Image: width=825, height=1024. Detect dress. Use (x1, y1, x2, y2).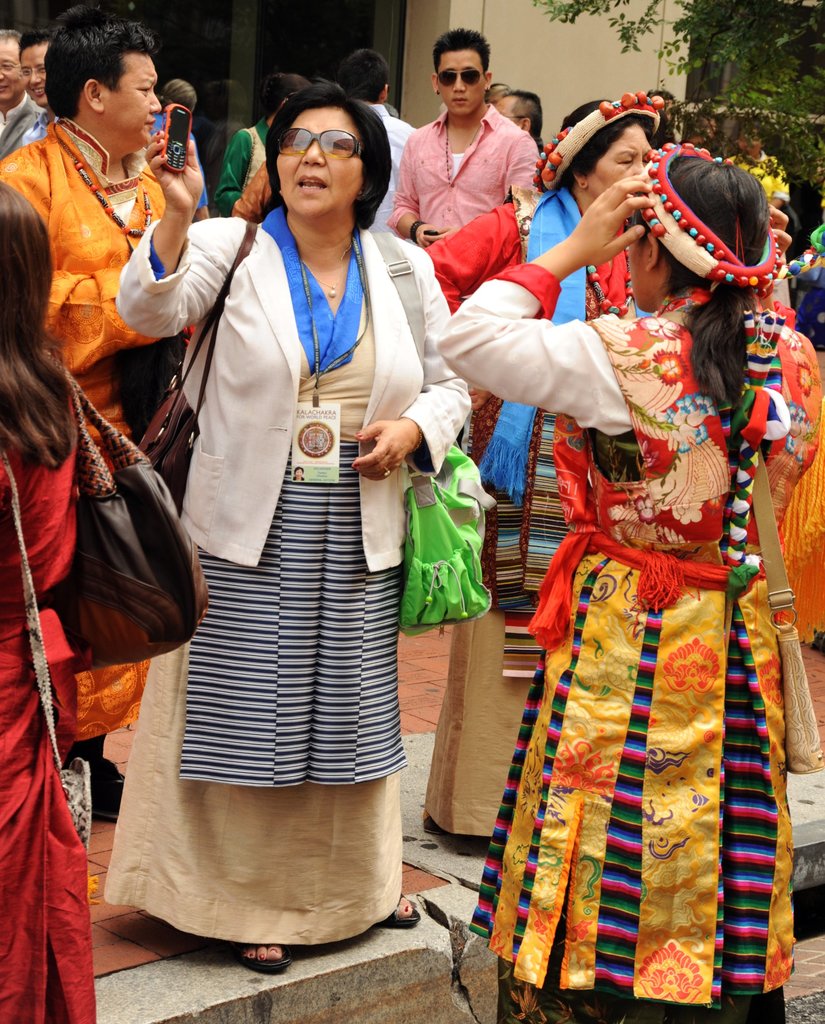
(105, 209, 403, 944).
